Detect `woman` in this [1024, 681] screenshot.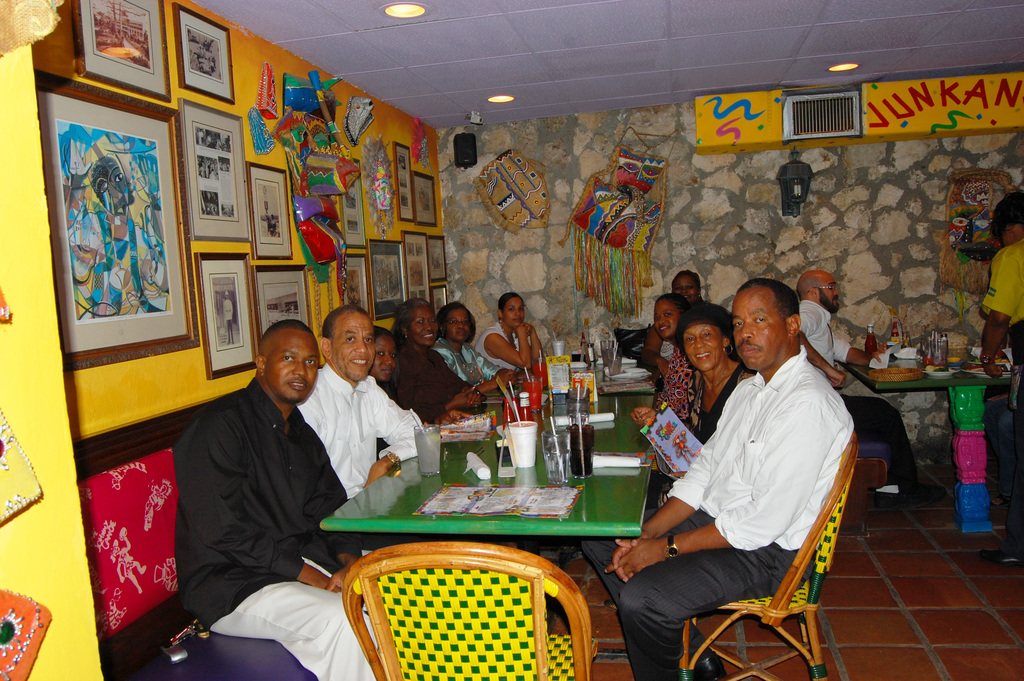
Detection: Rect(650, 290, 701, 434).
